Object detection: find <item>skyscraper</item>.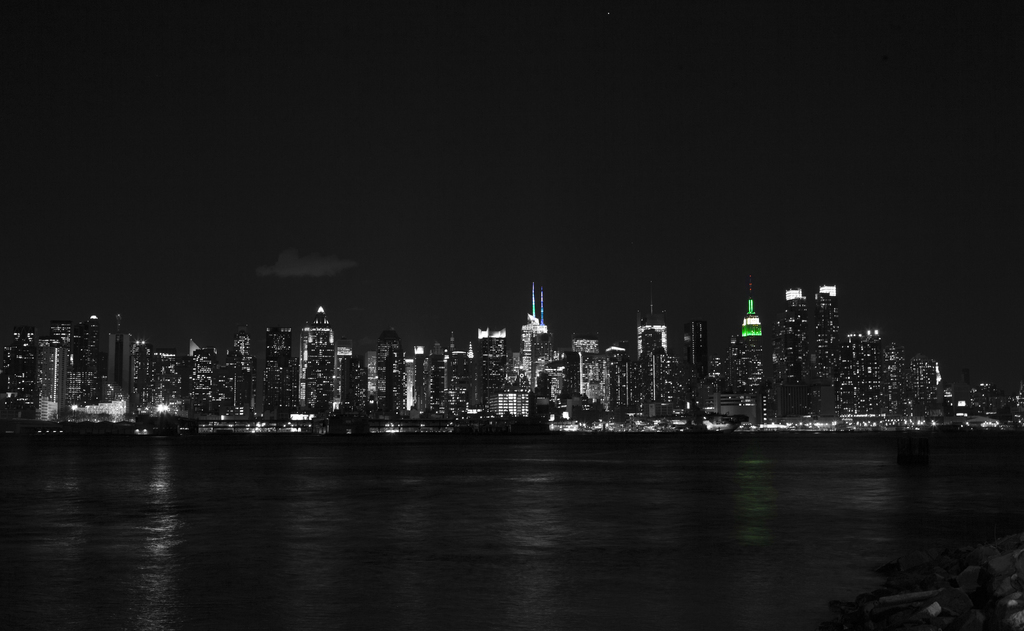
94, 300, 132, 420.
